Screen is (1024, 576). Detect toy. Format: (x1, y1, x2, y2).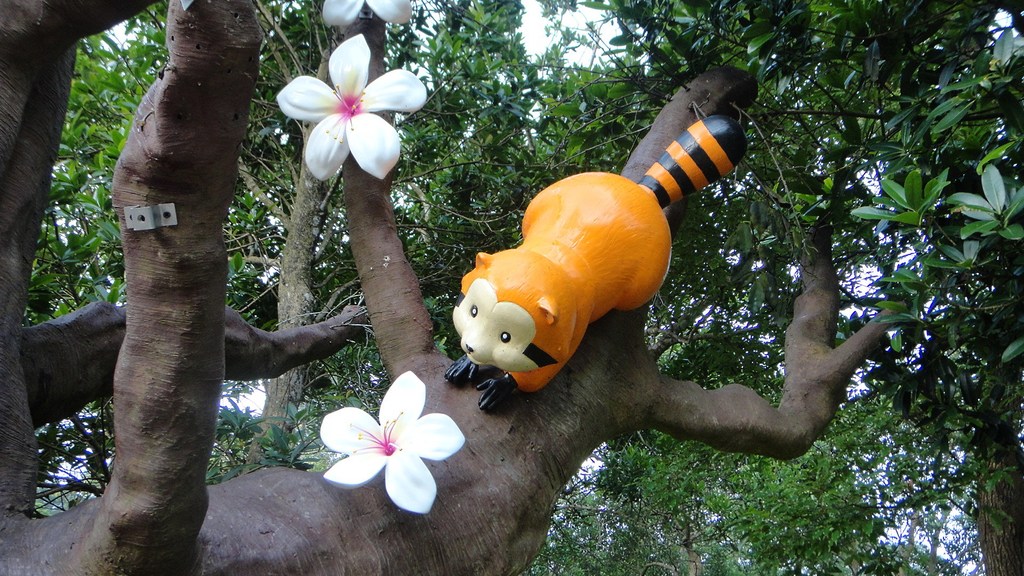
(454, 102, 729, 410).
